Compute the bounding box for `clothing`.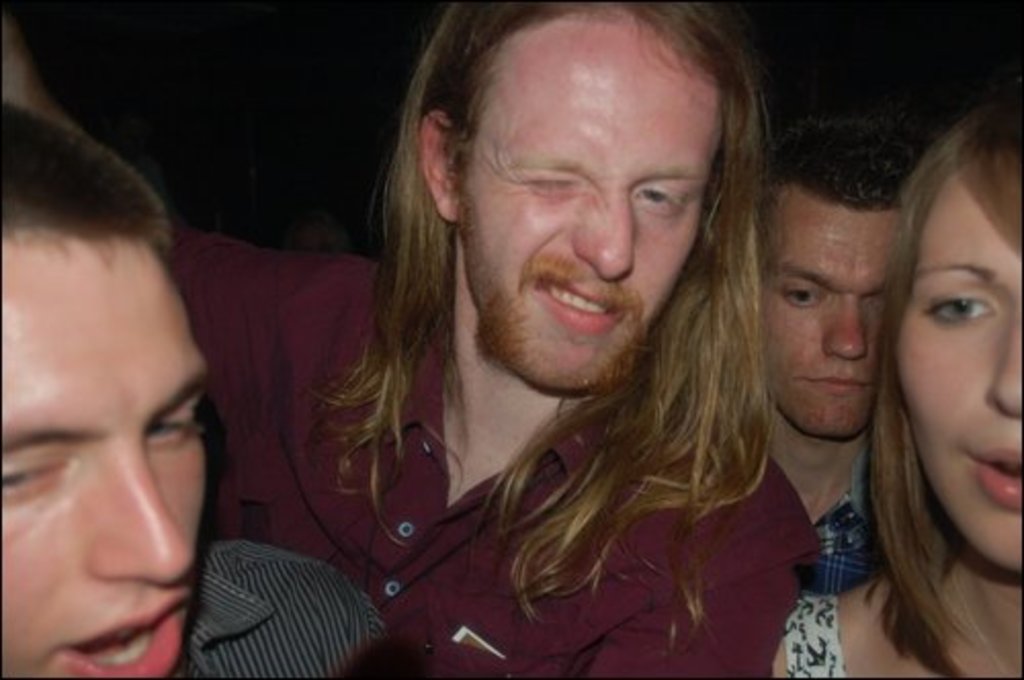
l=182, t=533, r=391, b=678.
